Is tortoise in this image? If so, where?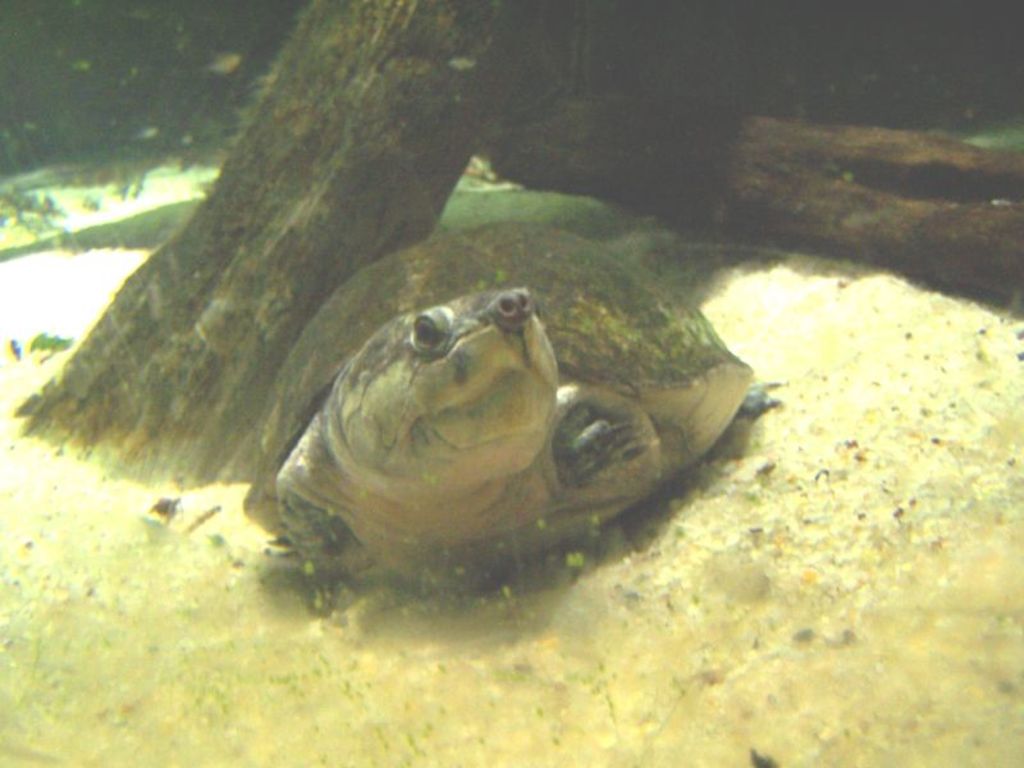
Yes, at box(243, 220, 783, 617).
